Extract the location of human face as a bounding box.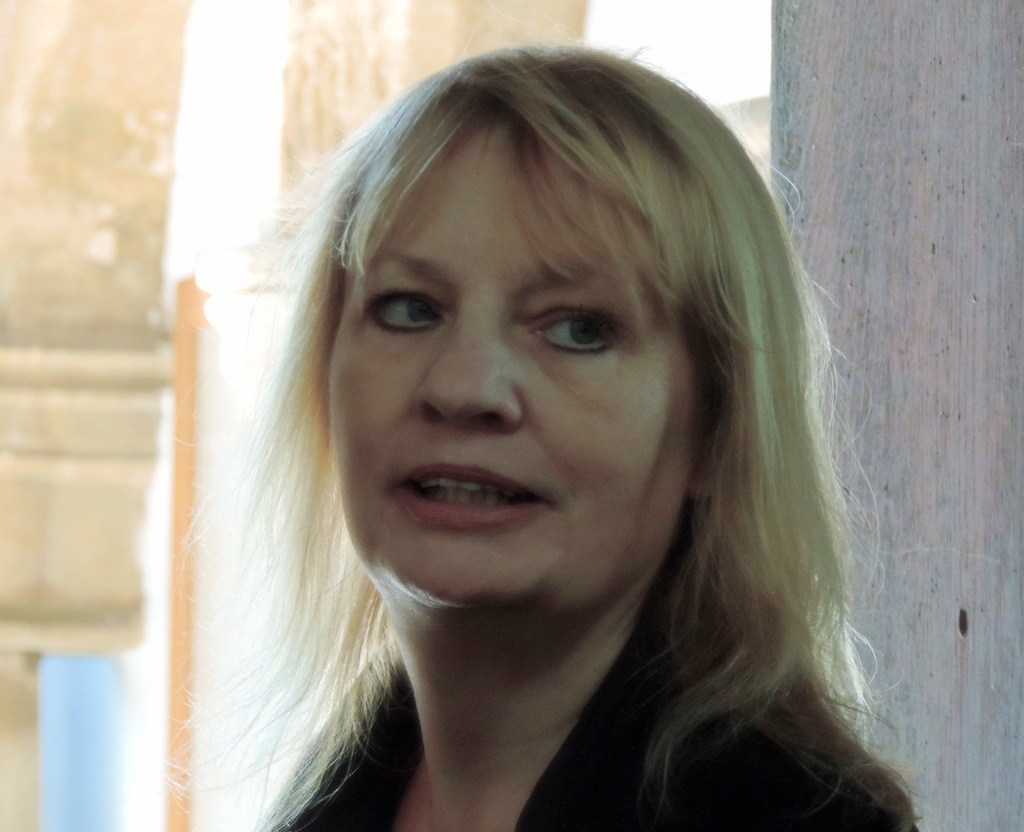
327:115:701:609.
